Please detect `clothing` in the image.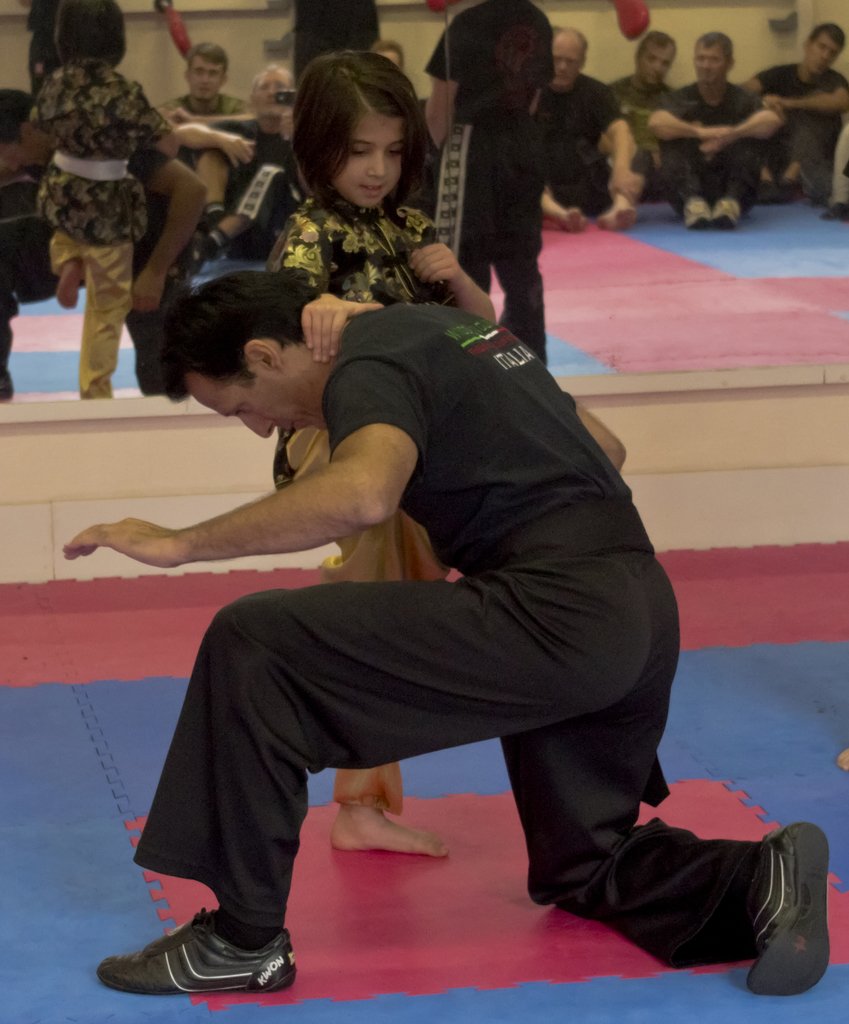
[left=663, top=75, right=766, bottom=204].
